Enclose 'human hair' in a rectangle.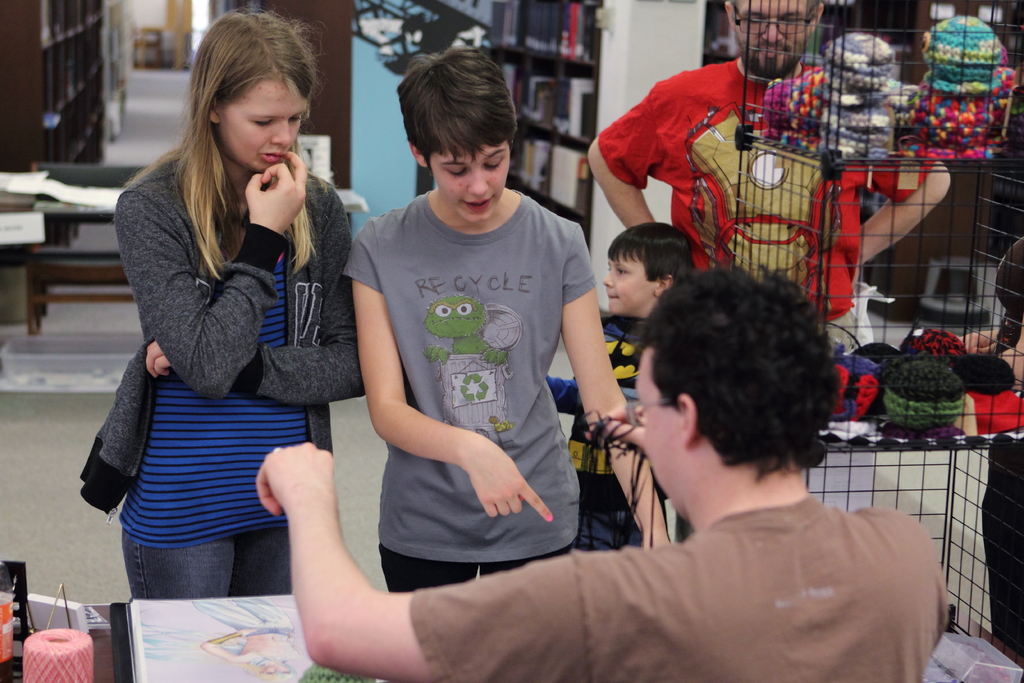
394 42 515 179.
